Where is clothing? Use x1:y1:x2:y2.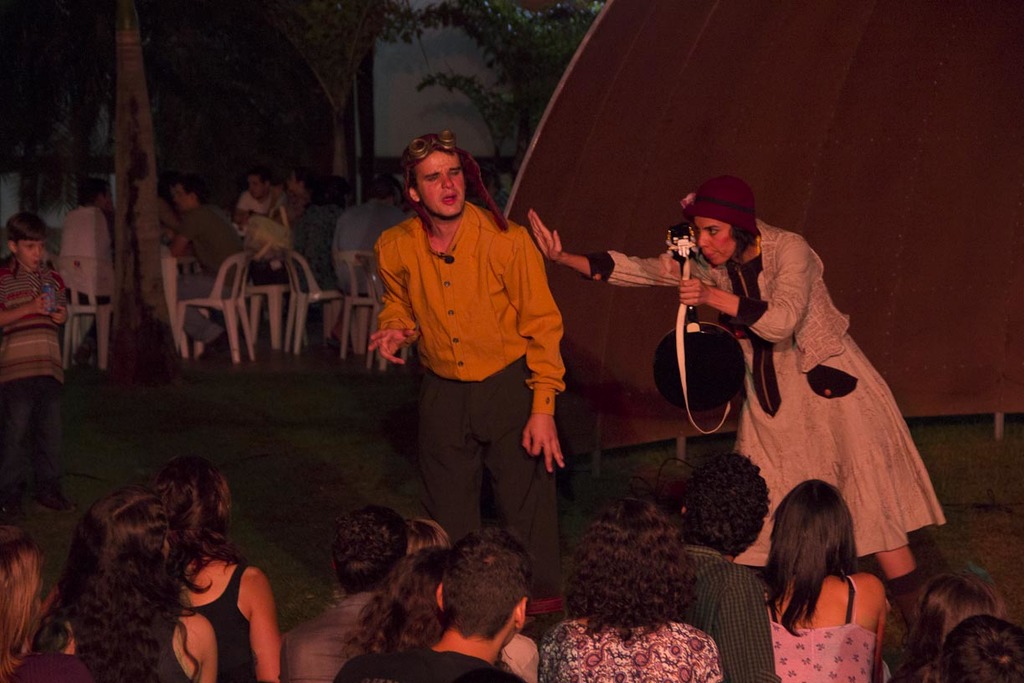
250:193:304:286.
